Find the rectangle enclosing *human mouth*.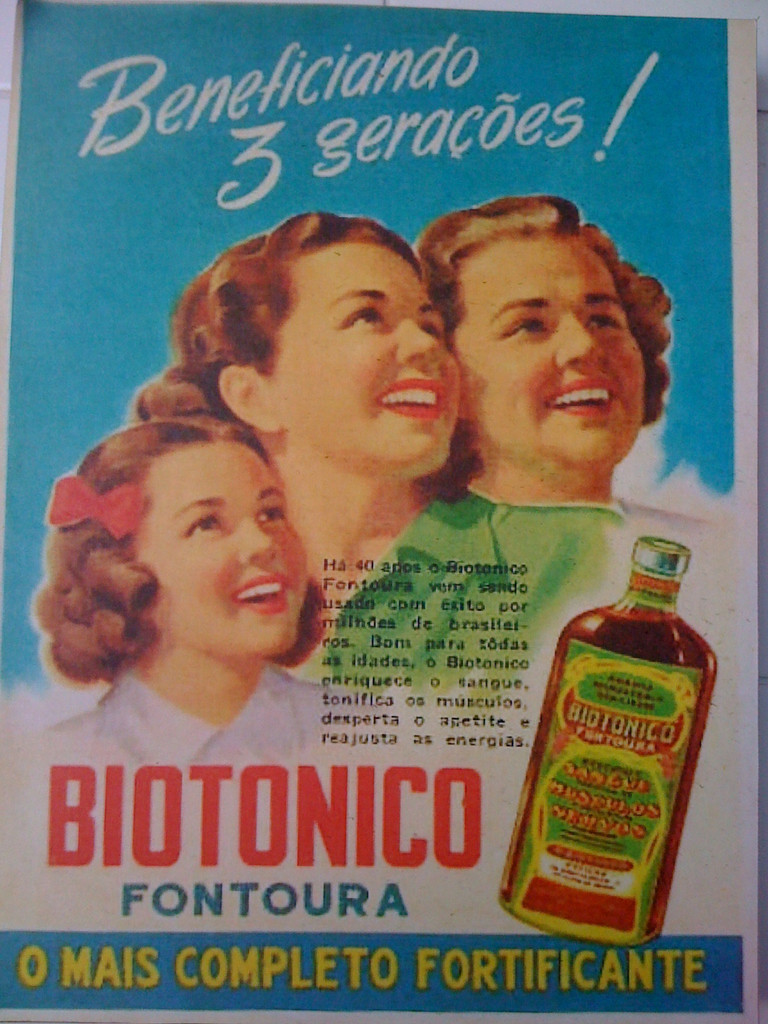
[227,566,290,617].
